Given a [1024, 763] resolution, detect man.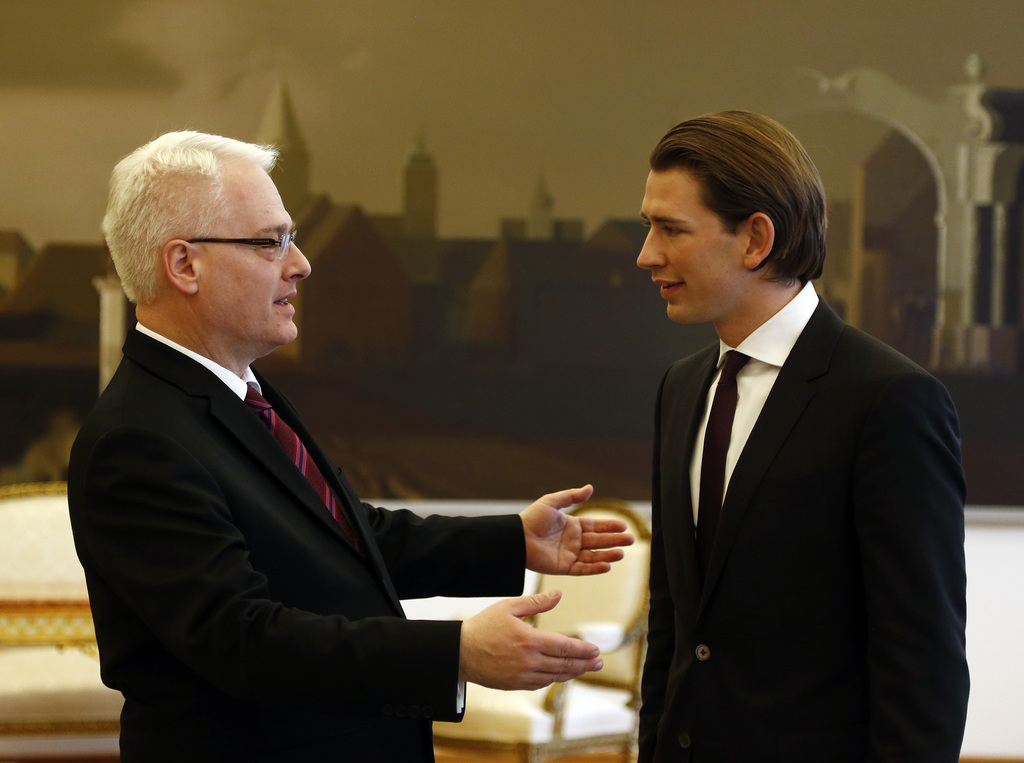
x1=70, y1=118, x2=604, y2=743.
